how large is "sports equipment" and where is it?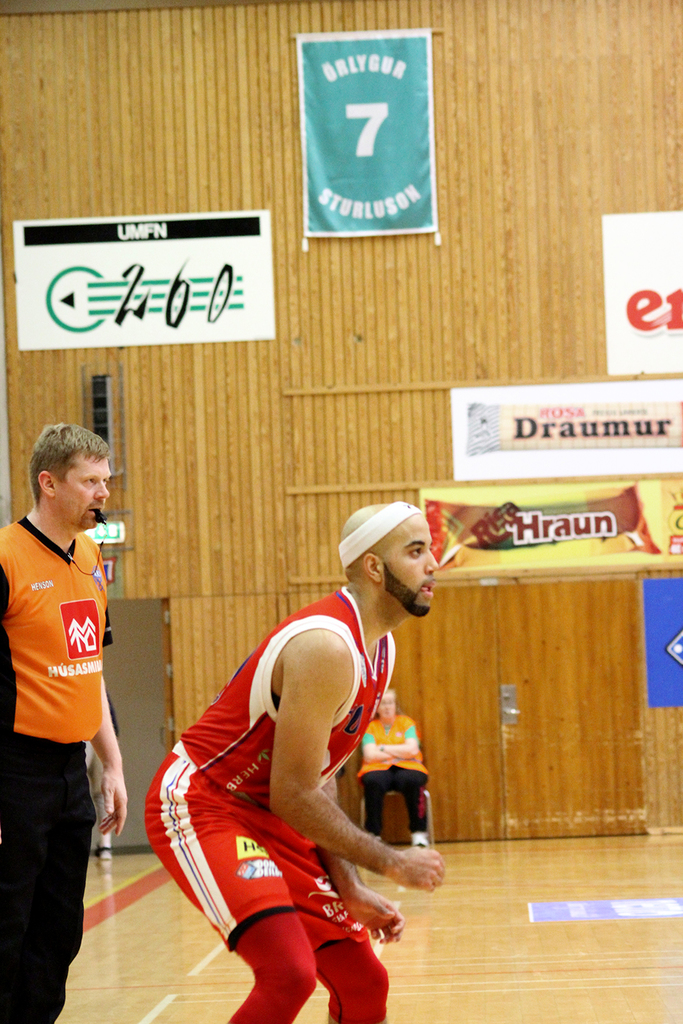
Bounding box: 412:831:431:845.
